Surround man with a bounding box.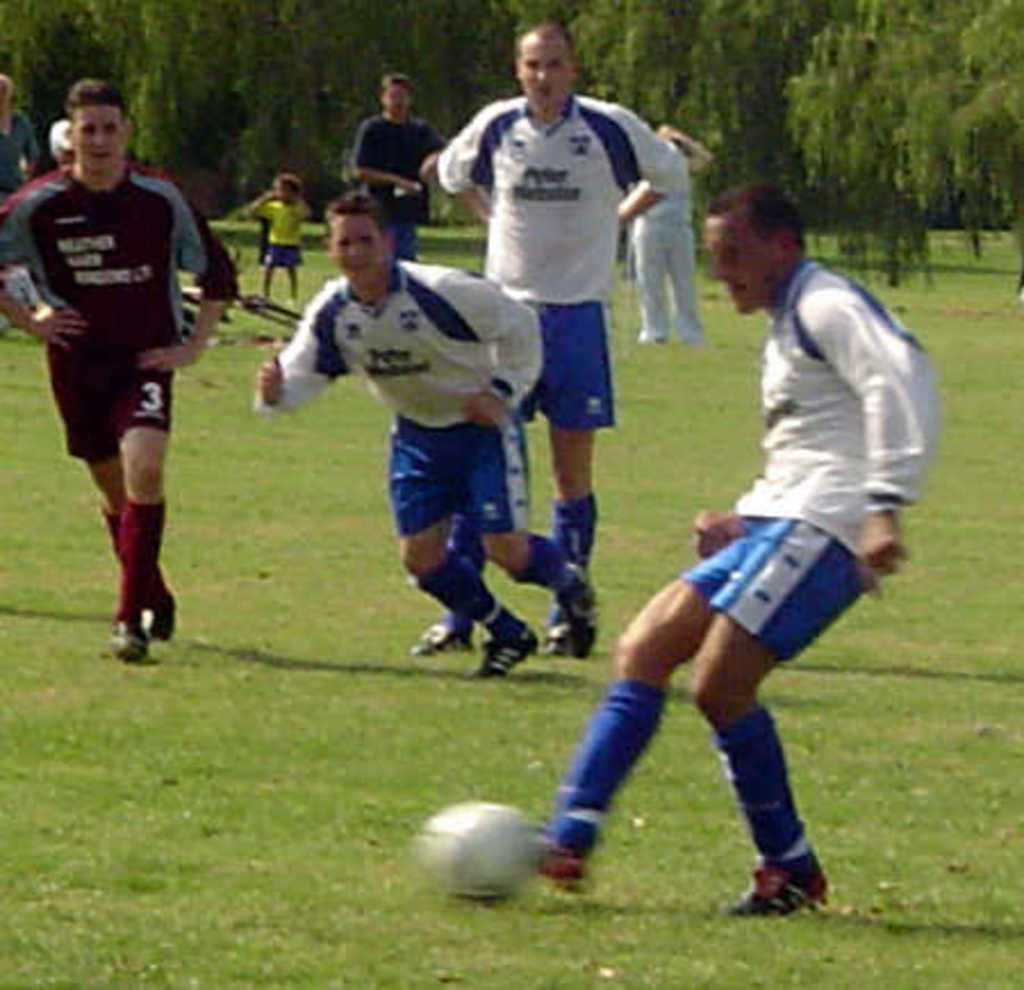
left=514, top=182, right=933, bottom=899.
